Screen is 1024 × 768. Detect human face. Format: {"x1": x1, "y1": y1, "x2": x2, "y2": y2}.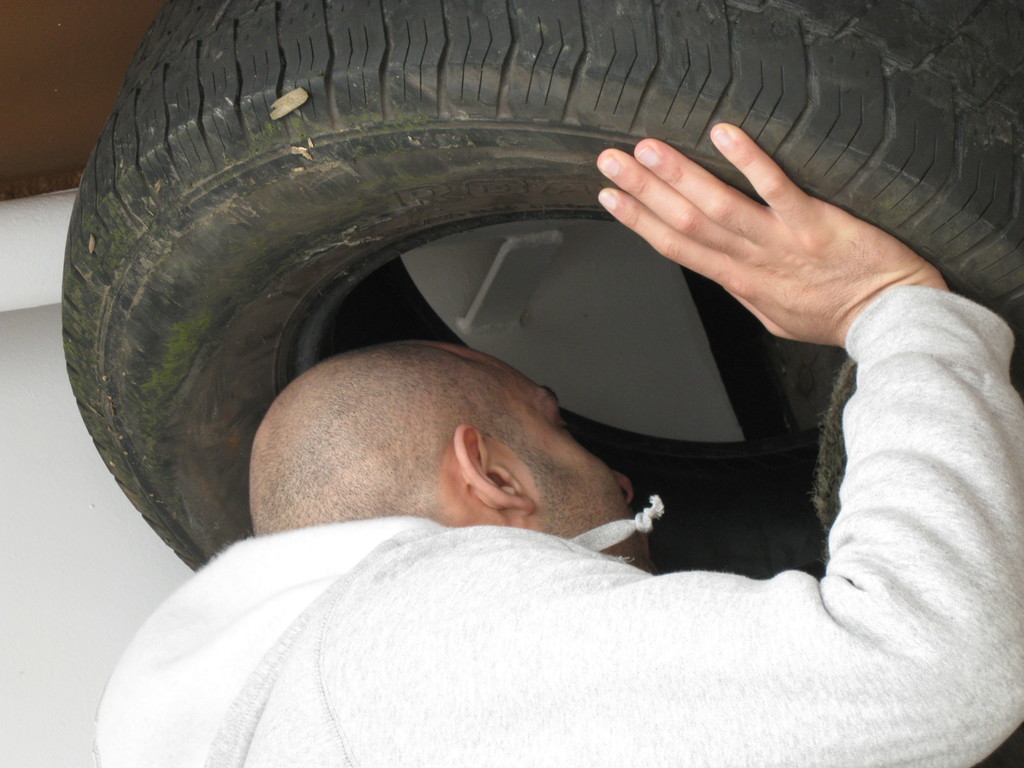
{"x1": 491, "y1": 367, "x2": 650, "y2": 576}.
